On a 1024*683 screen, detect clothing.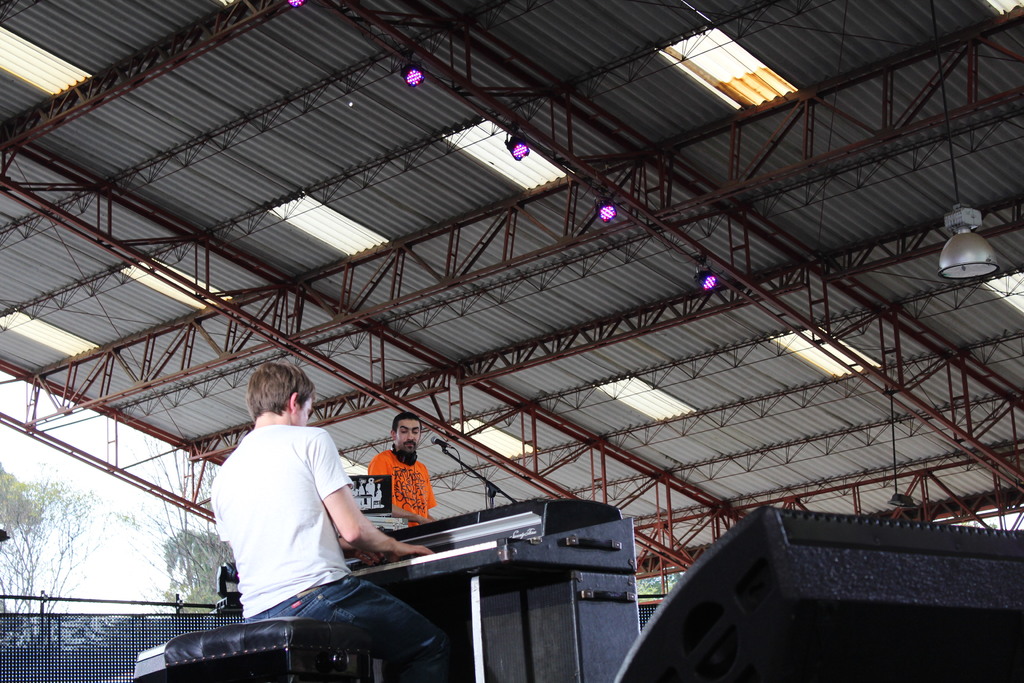
crop(205, 419, 456, 680).
